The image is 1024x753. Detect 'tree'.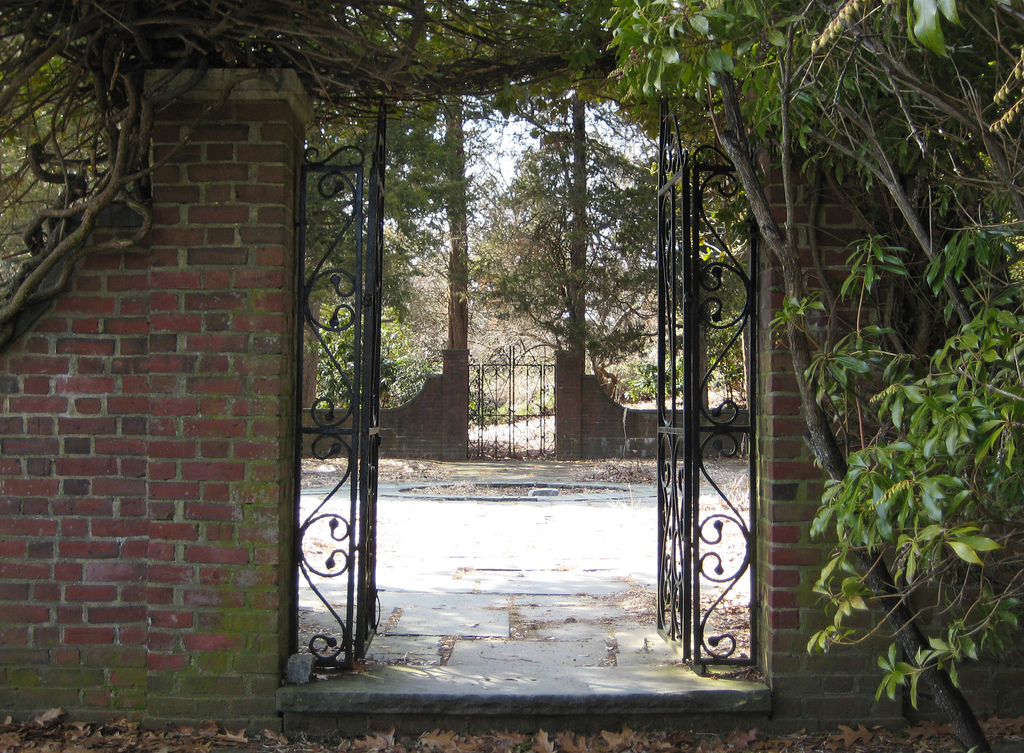
Detection: x1=604 y1=0 x2=1023 y2=752.
